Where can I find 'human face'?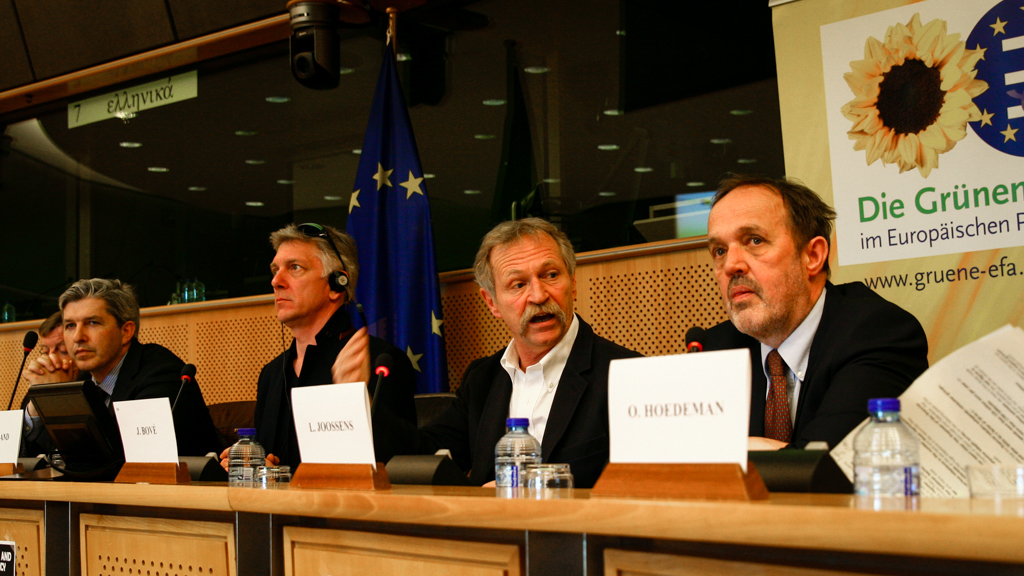
You can find it at [705,192,801,341].
